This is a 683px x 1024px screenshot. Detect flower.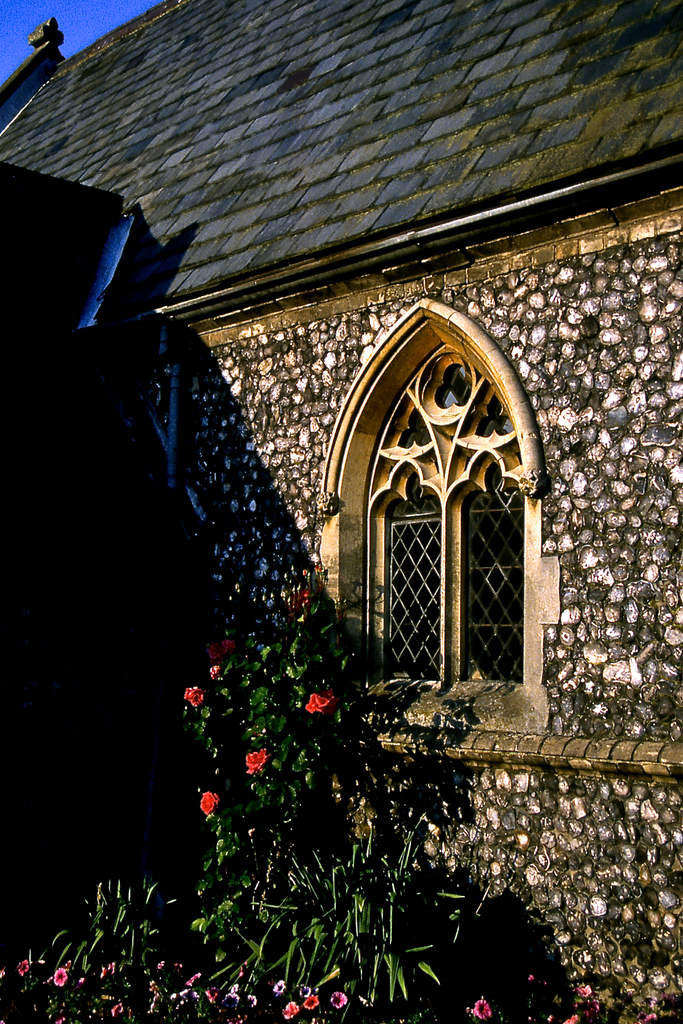
(301, 991, 320, 1012).
